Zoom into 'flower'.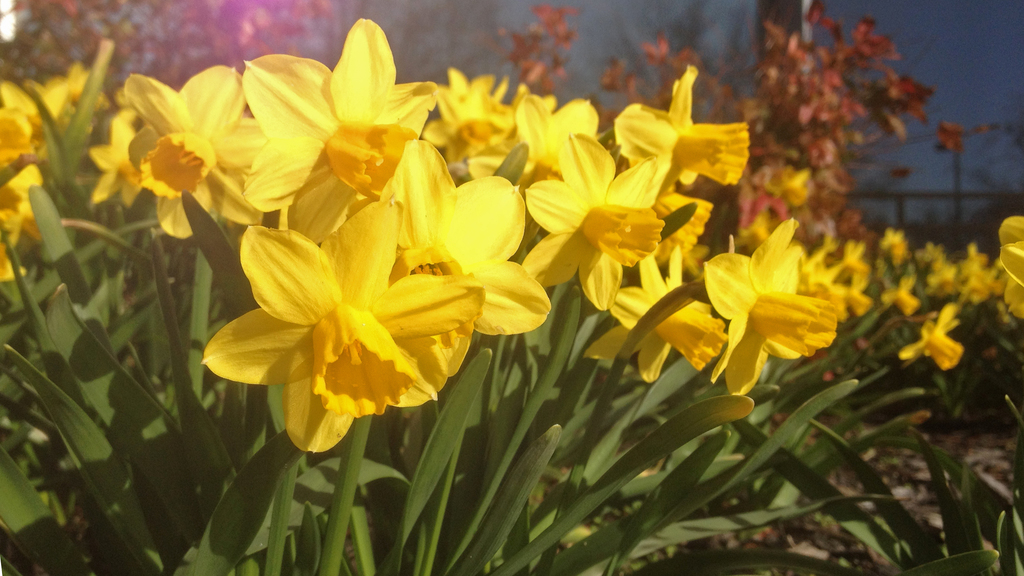
Zoom target: region(1000, 218, 1023, 319).
